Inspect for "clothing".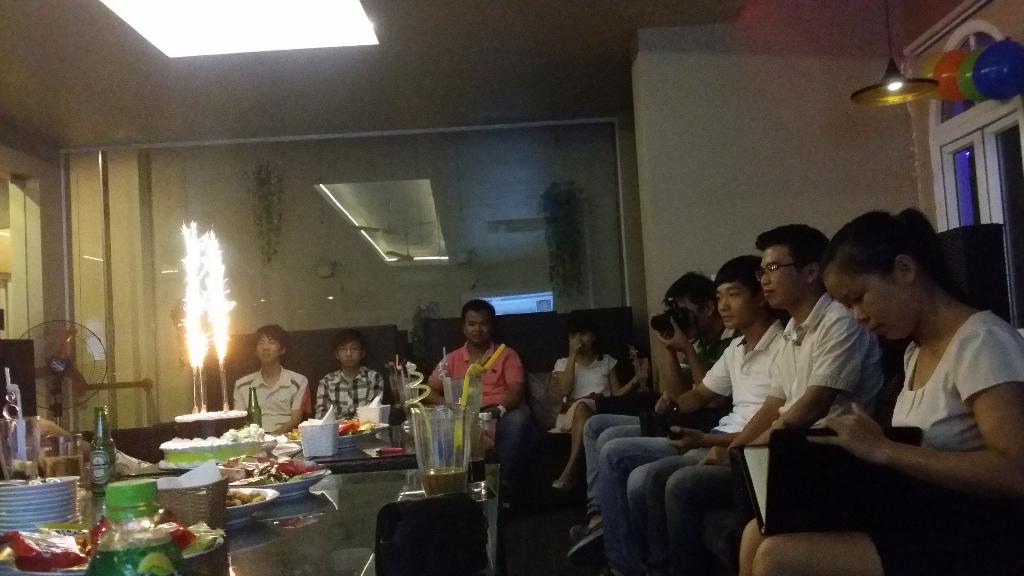
Inspection: bbox(837, 308, 1020, 575).
